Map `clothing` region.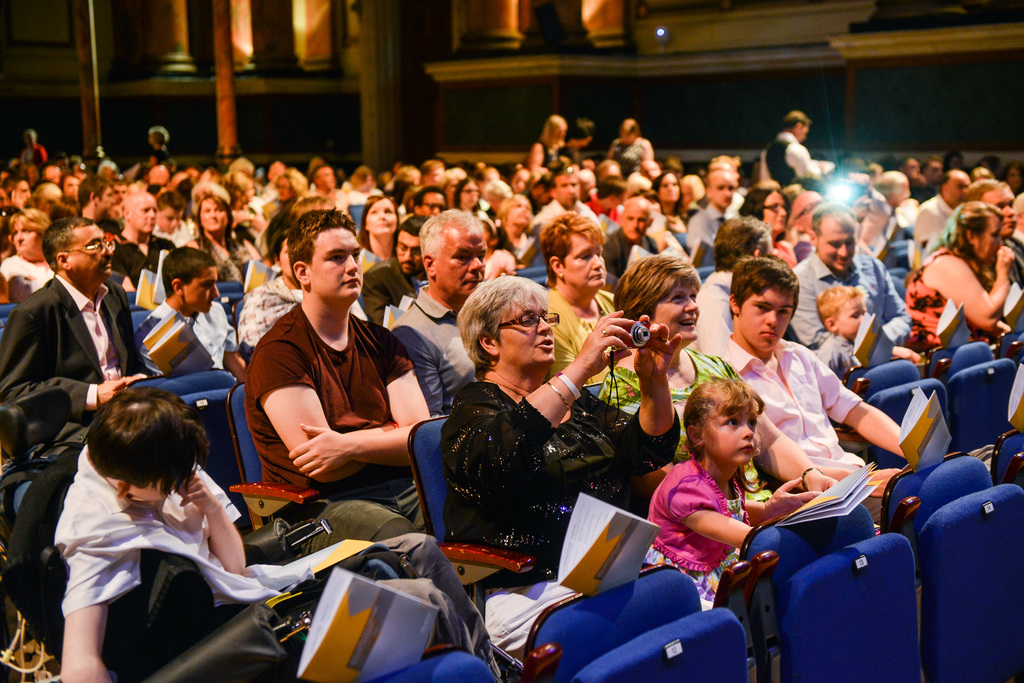
Mapped to l=19, t=146, r=35, b=165.
